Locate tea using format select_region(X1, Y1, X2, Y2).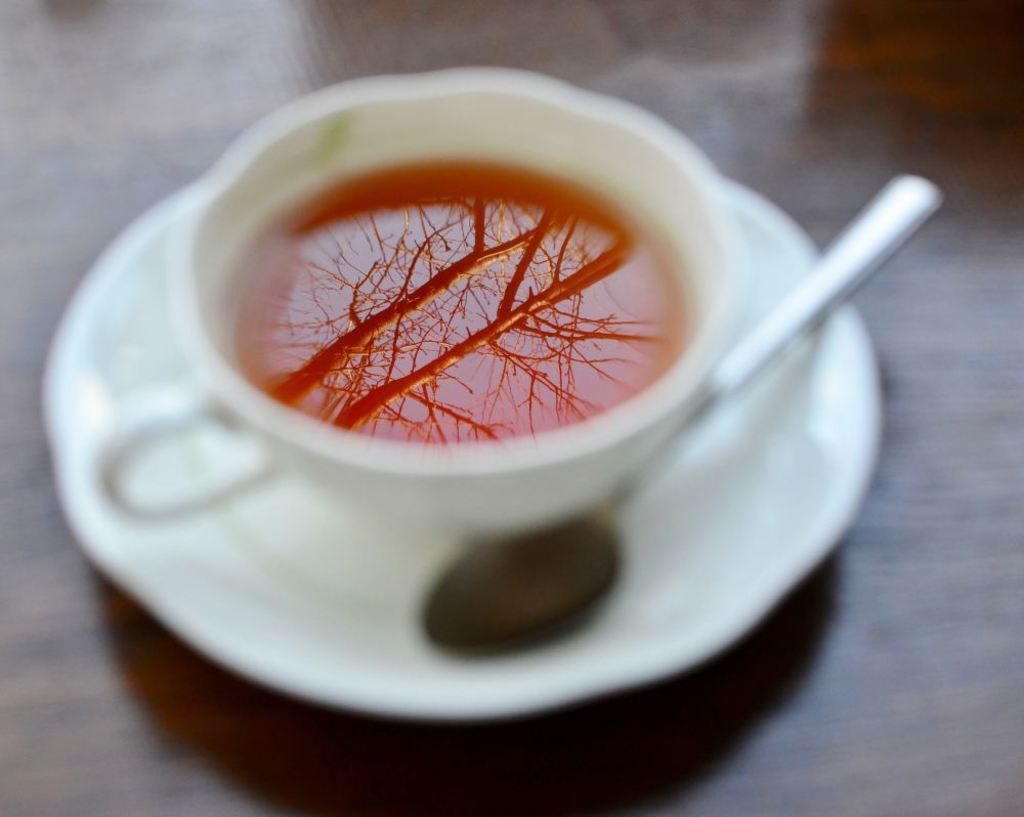
select_region(218, 177, 684, 455).
